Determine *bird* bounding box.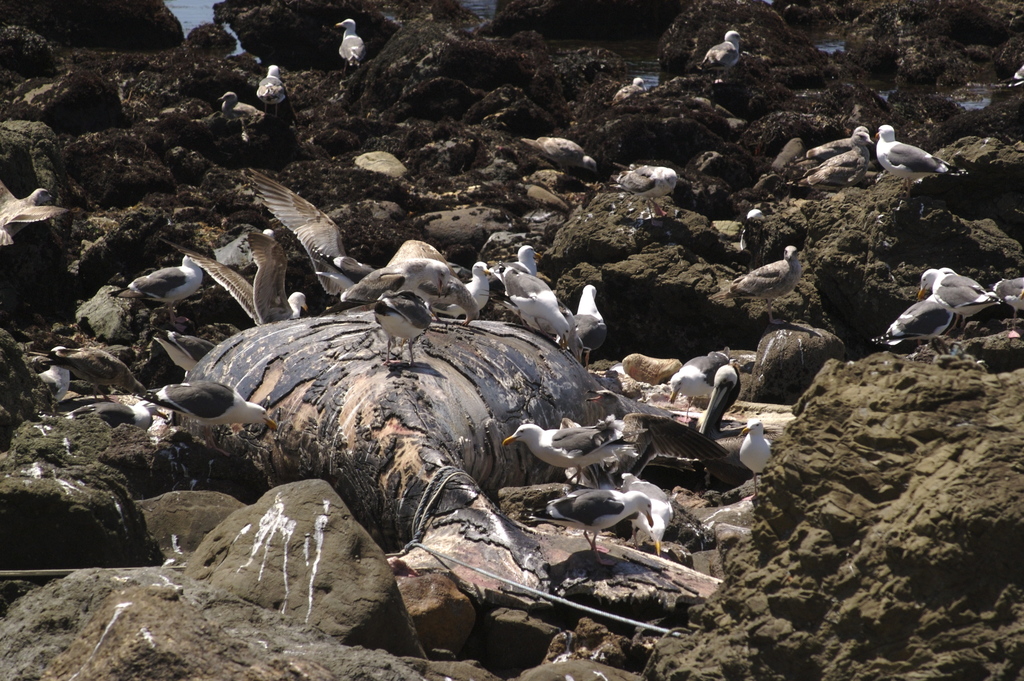
Determined: select_region(35, 339, 152, 400).
